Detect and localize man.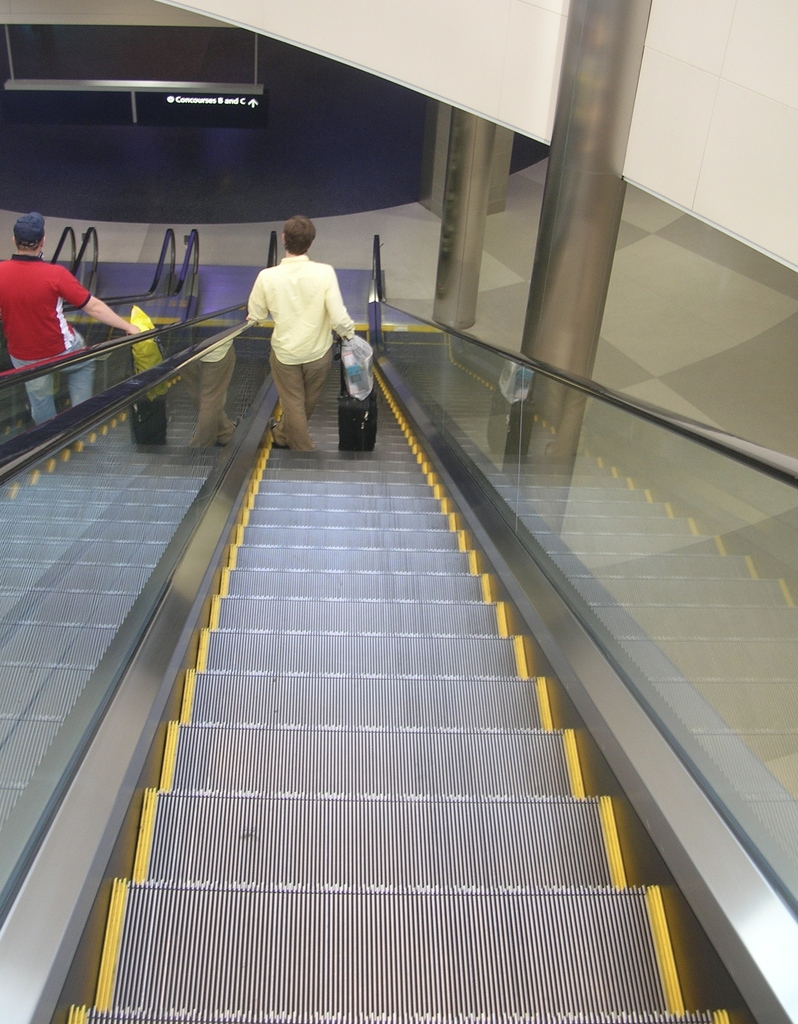
Localized at Rect(245, 218, 360, 456).
